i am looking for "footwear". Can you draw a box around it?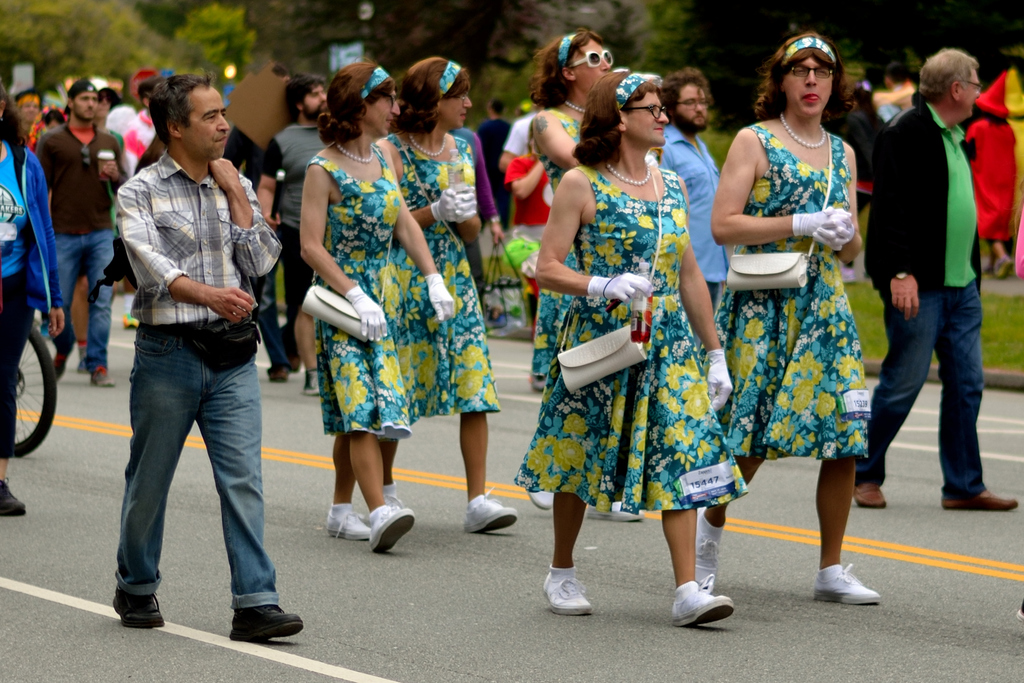
Sure, the bounding box is x1=229, y1=613, x2=304, y2=638.
